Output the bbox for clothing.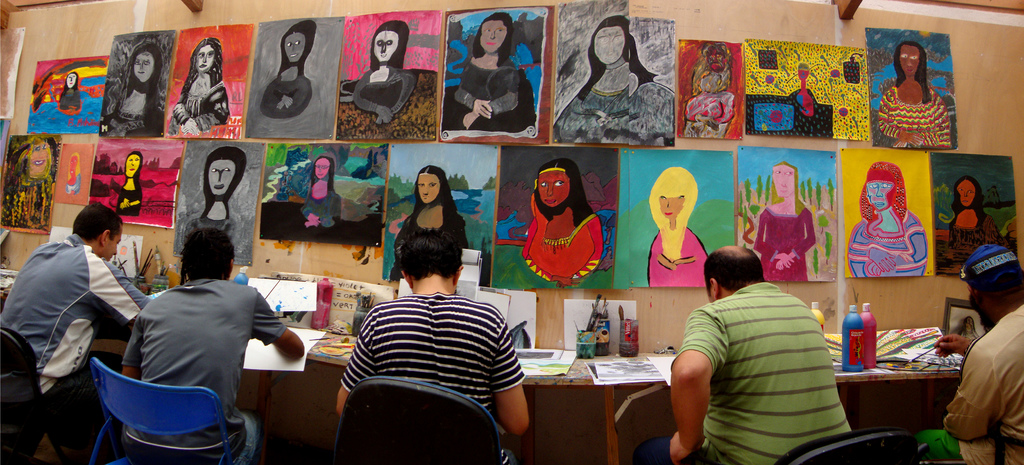
[101,104,164,136].
